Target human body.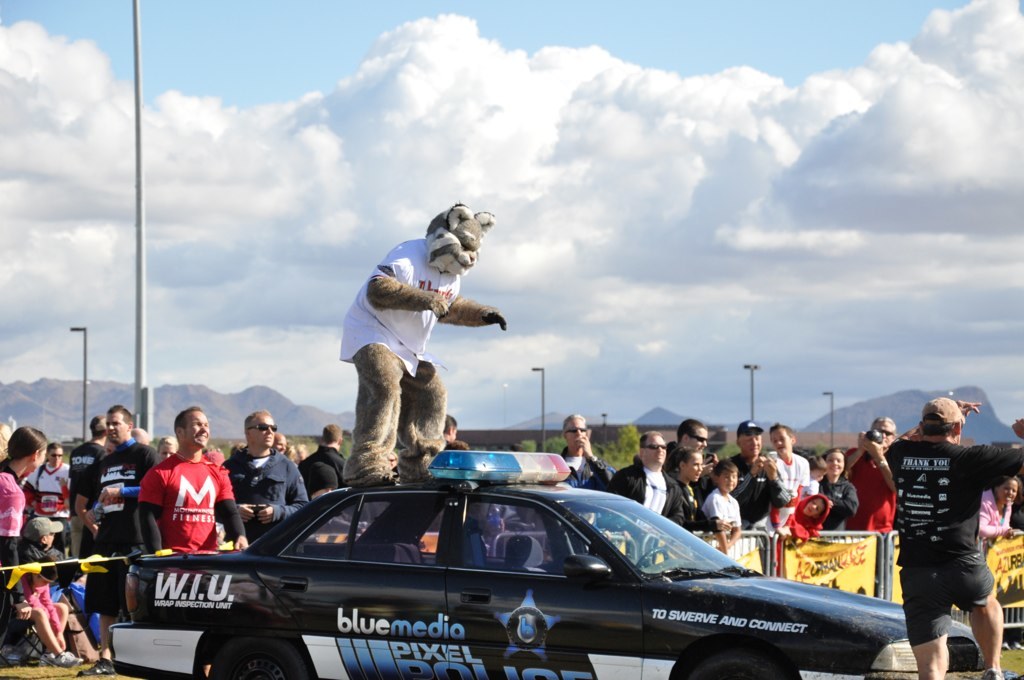
Target region: crop(668, 402, 712, 470).
